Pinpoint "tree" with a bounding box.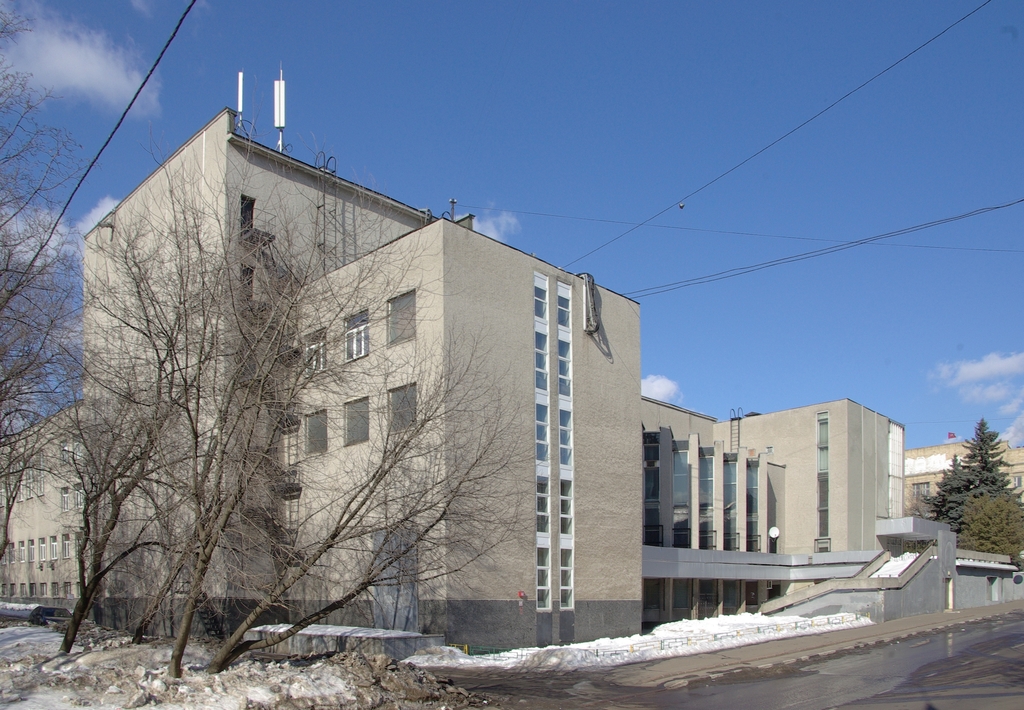
(960,495,1023,557).
